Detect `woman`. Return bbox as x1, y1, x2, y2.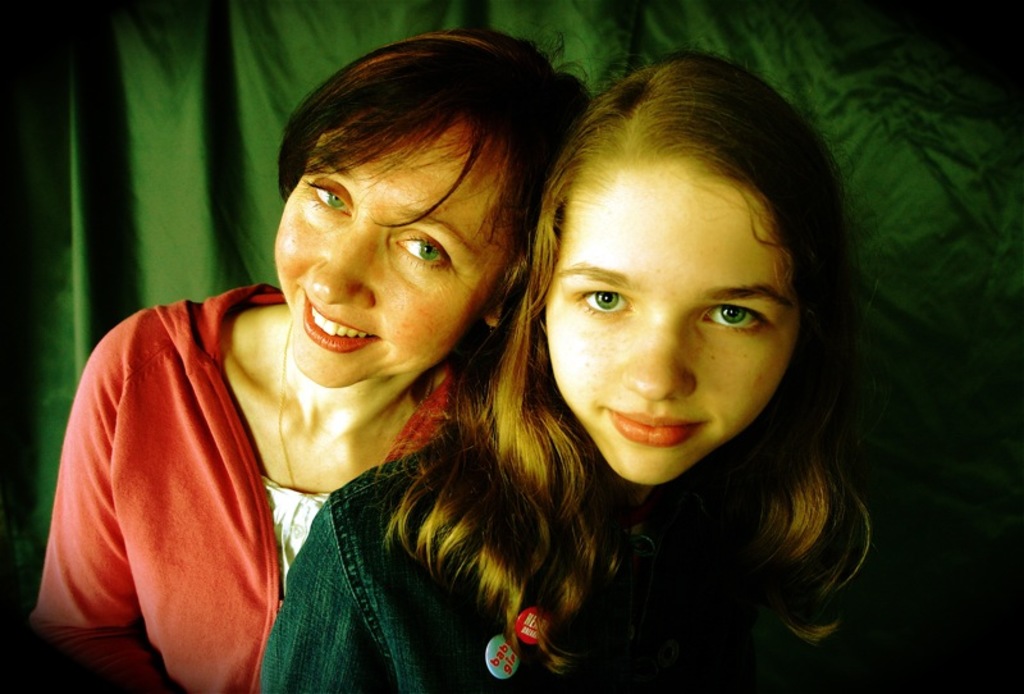
20, 24, 595, 693.
